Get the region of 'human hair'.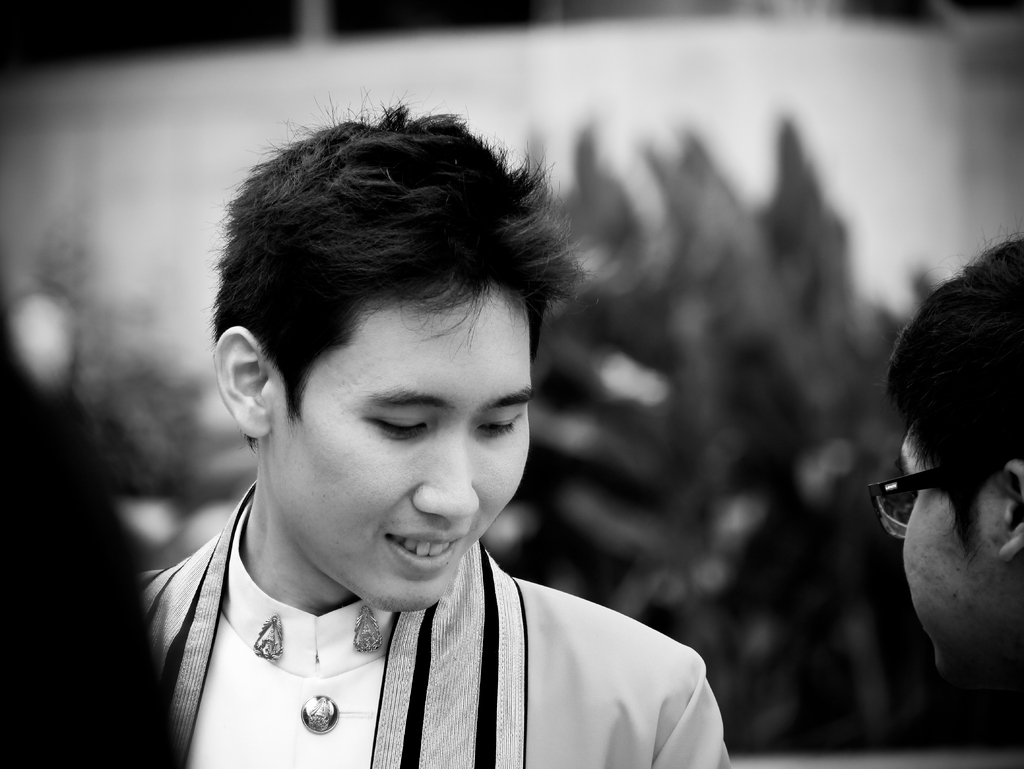
l=198, t=82, r=593, b=453.
